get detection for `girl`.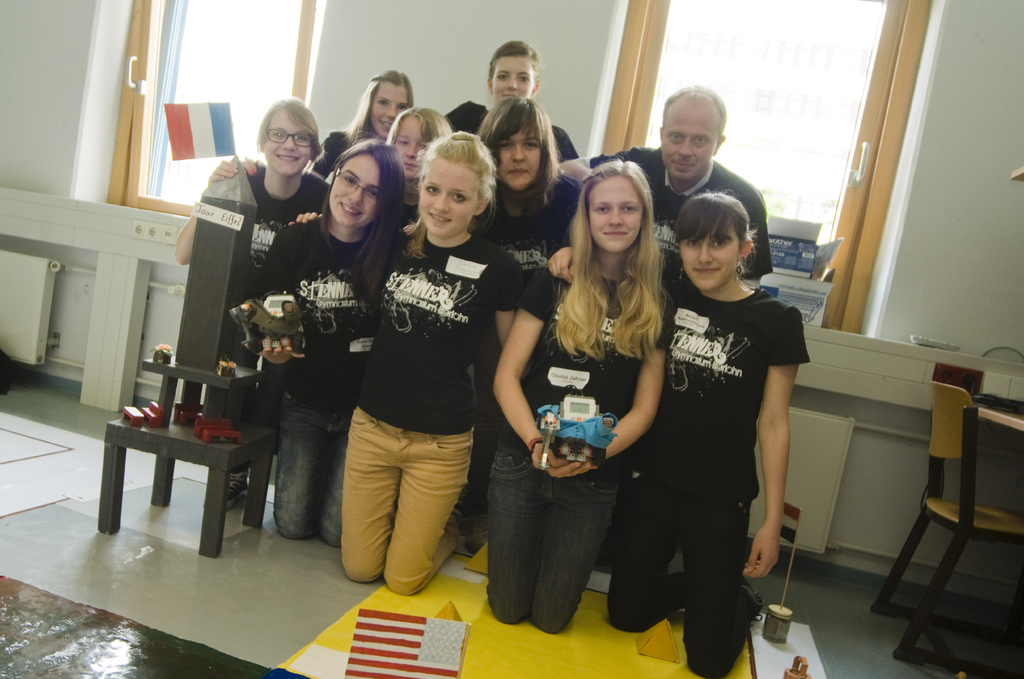
Detection: 309 74 412 178.
